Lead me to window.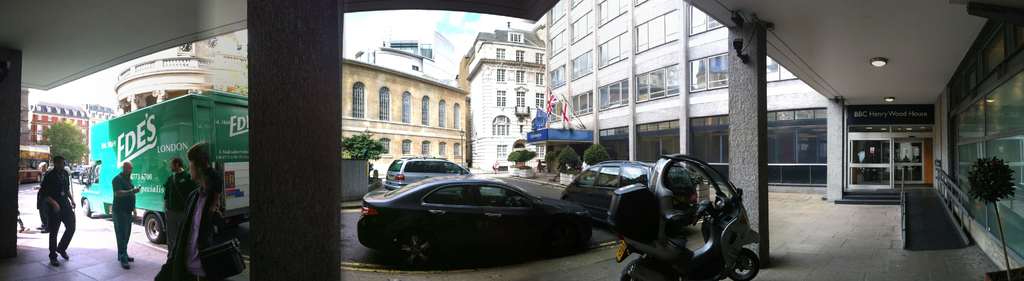
Lead to [x1=537, y1=69, x2=546, y2=85].
